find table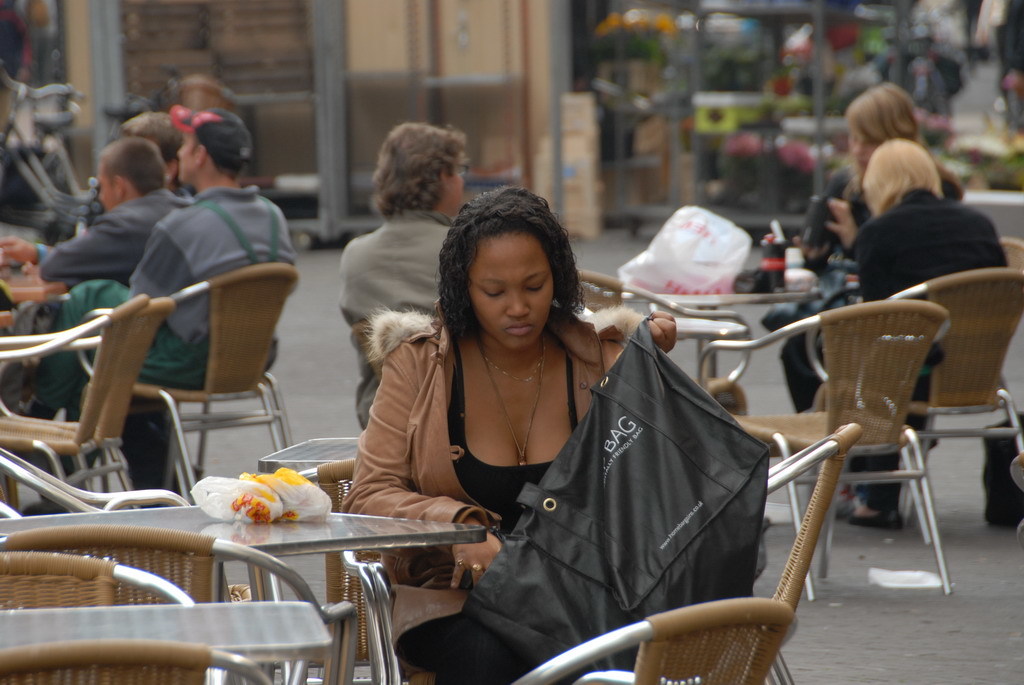
x1=253, y1=433, x2=373, y2=475
